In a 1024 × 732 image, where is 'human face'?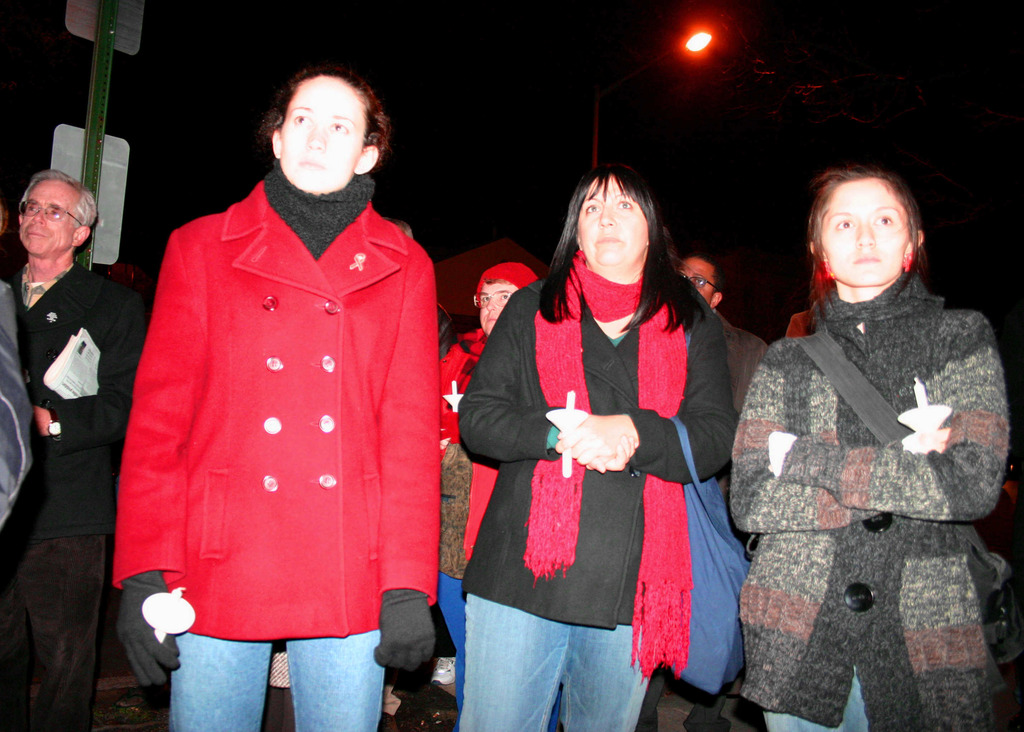
x1=579, y1=172, x2=645, y2=264.
